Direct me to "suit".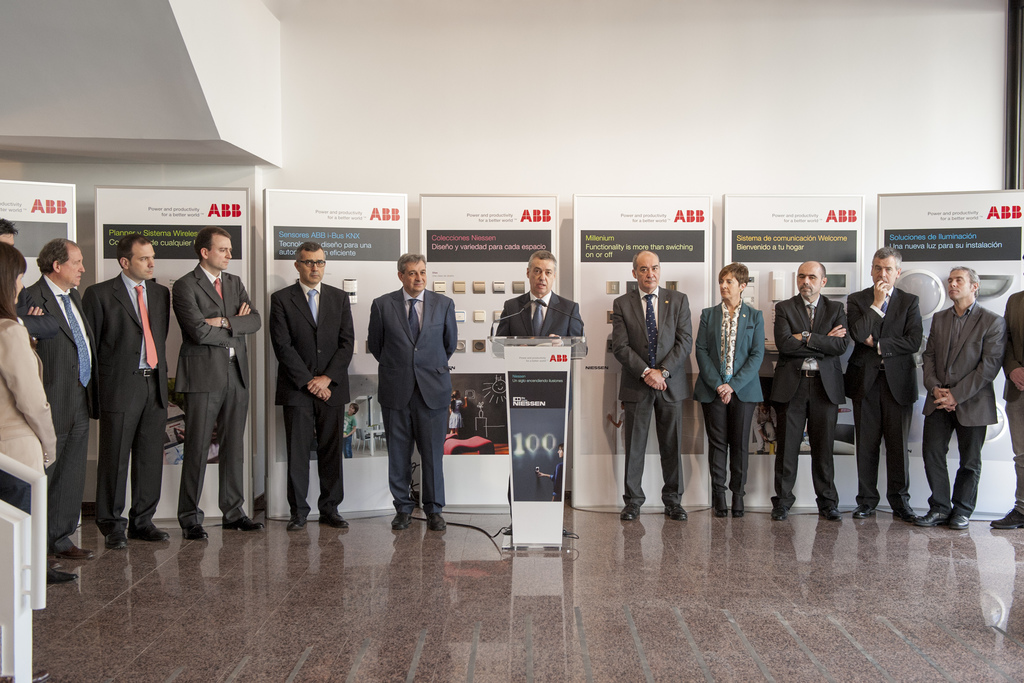
Direction: bbox(270, 271, 356, 512).
